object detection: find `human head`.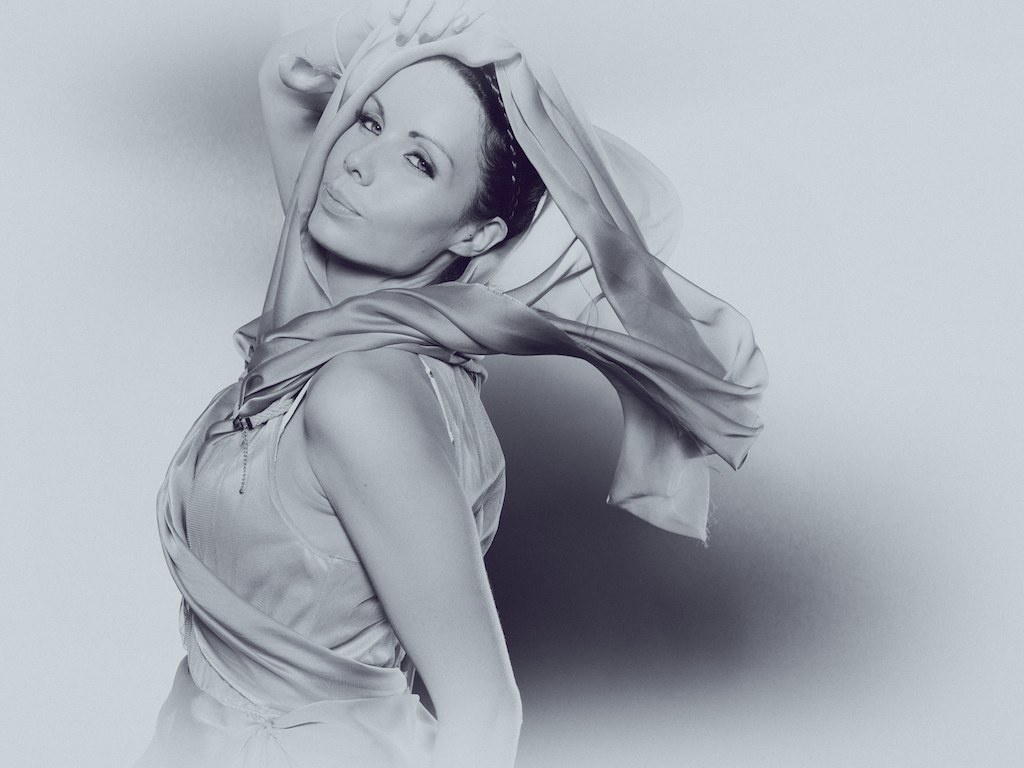
{"left": 282, "top": 22, "right": 511, "bottom": 263}.
